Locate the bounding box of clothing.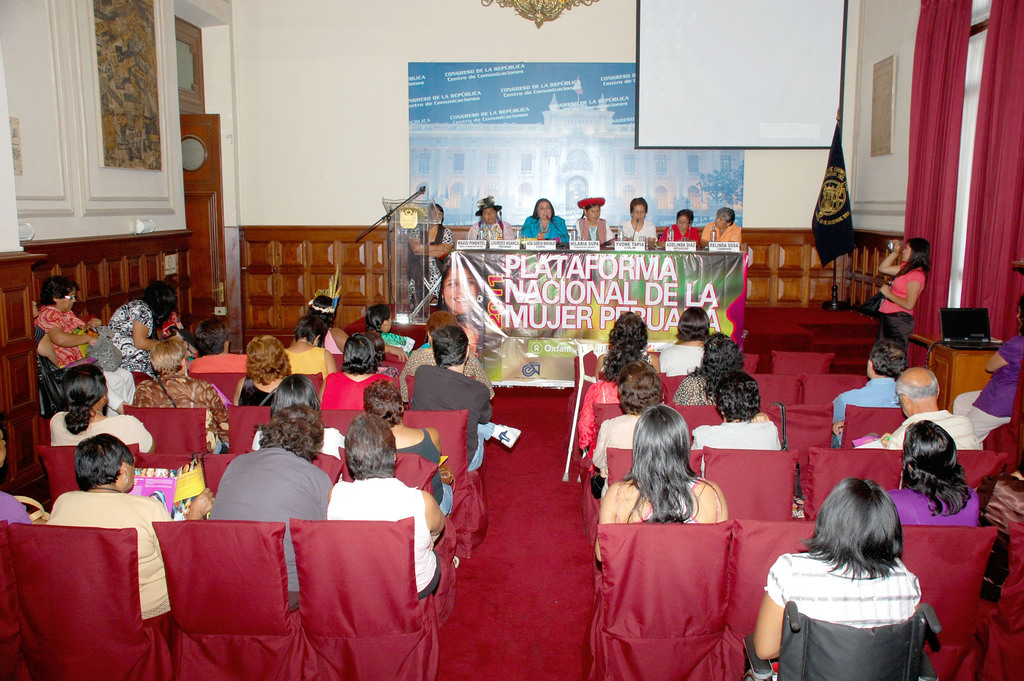
Bounding box: x1=467 y1=223 x2=513 y2=239.
